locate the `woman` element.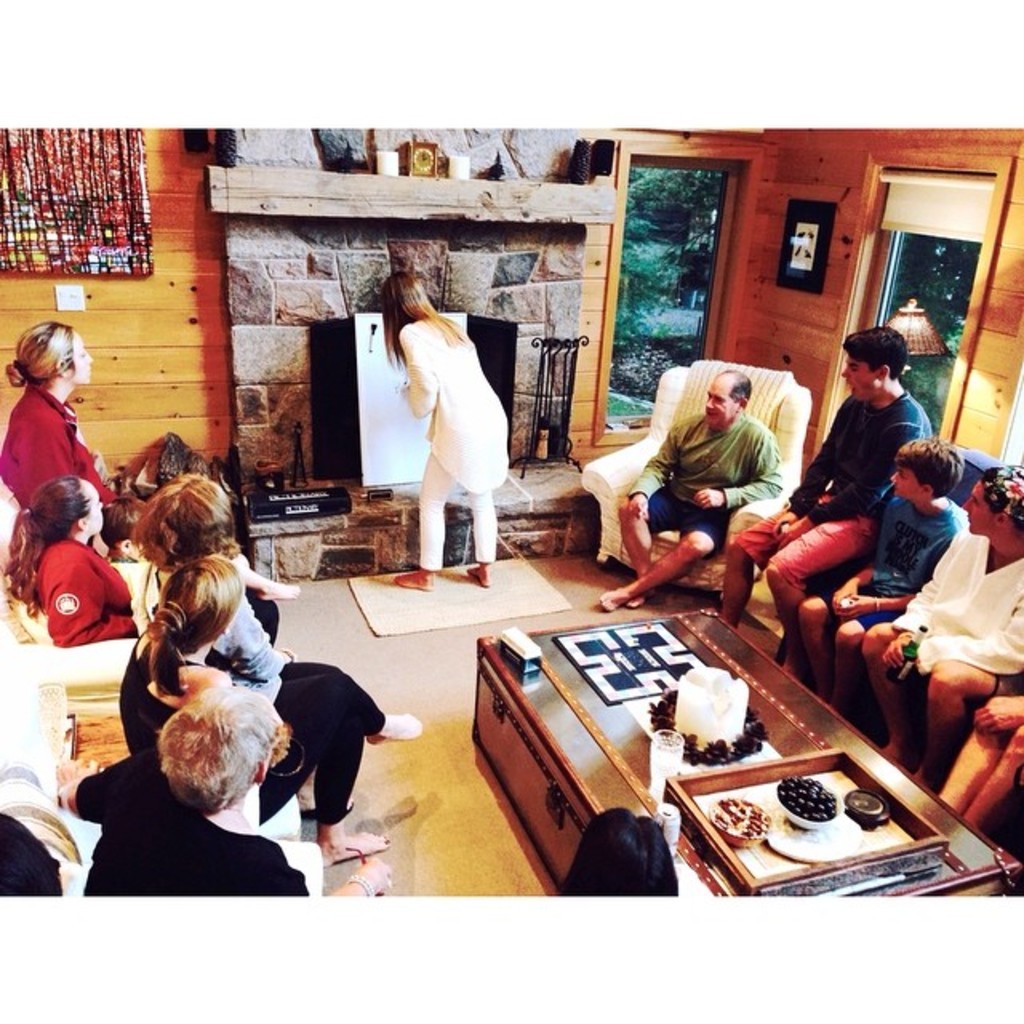
Element bbox: 0 320 150 557.
